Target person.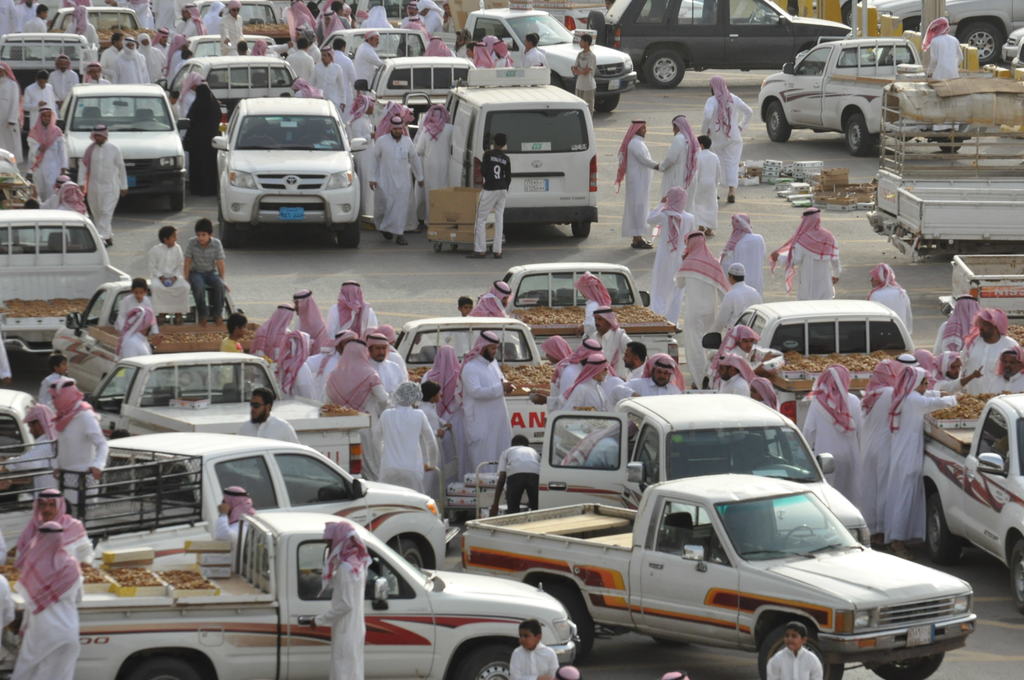
Target region: [56,375,107,503].
